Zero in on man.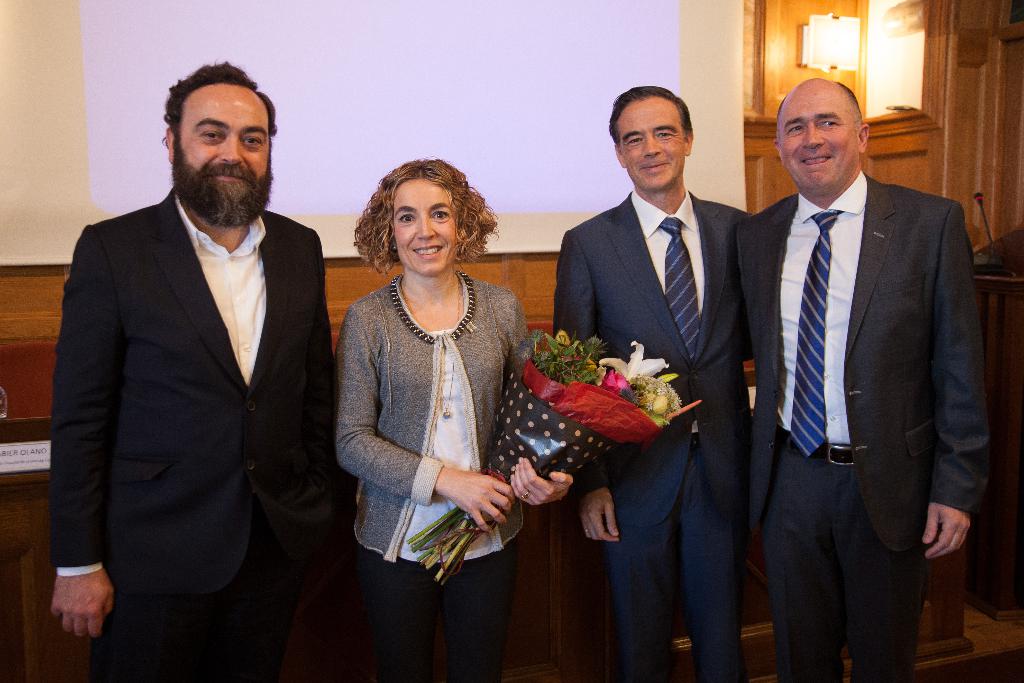
Zeroed in: (732,72,993,682).
